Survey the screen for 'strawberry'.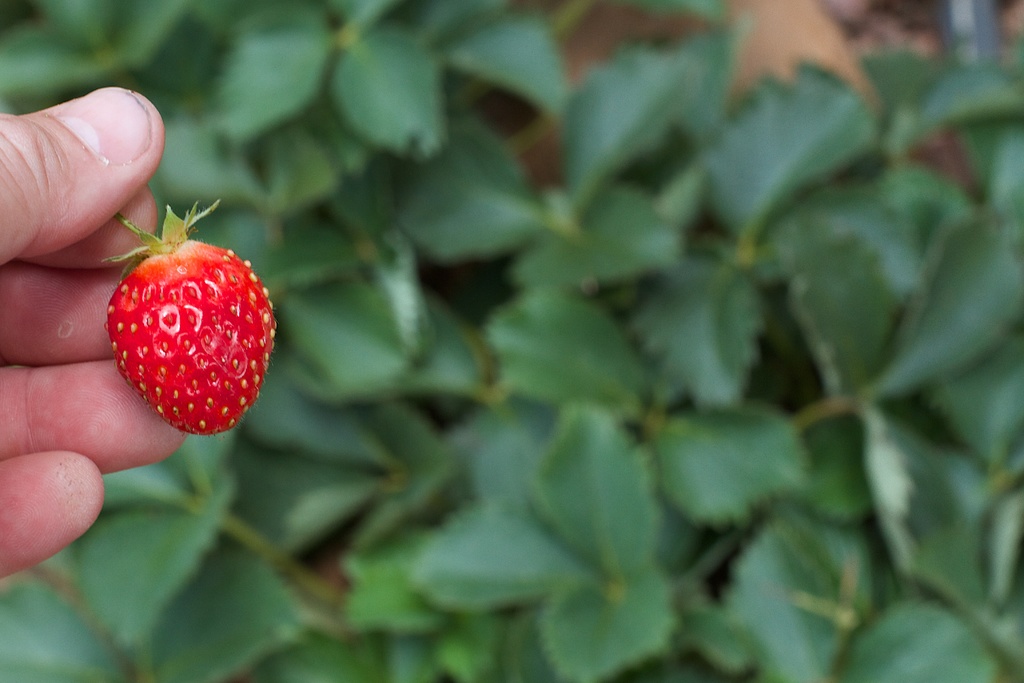
Survey found: <region>105, 213, 276, 432</region>.
